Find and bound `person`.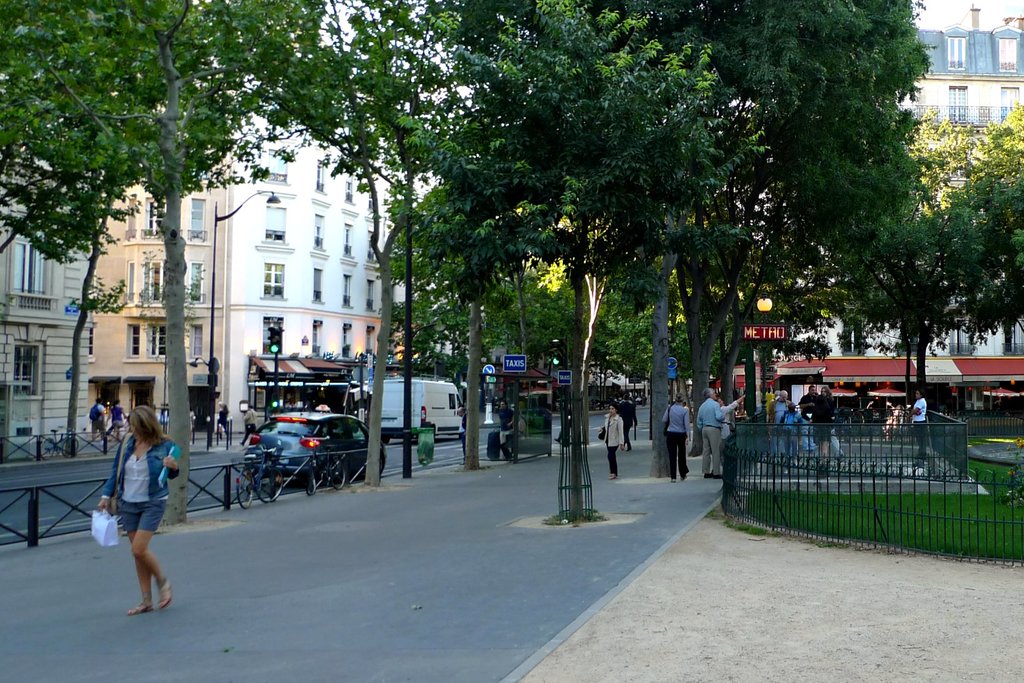
Bound: [456,407,465,453].
